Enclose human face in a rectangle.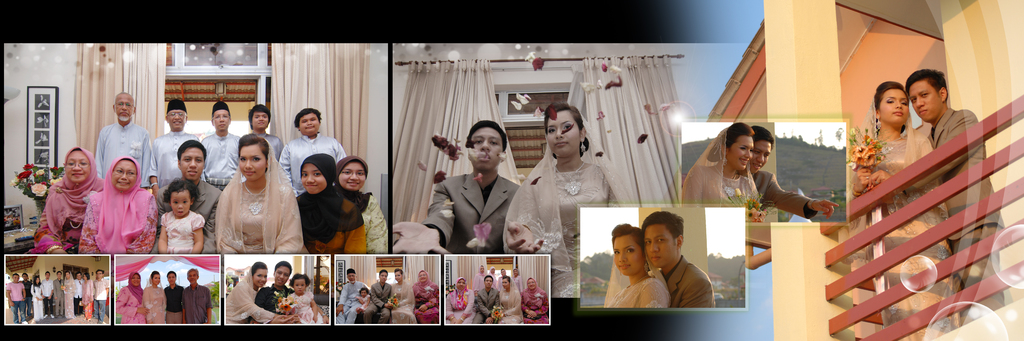
l=337, t=161, r=368, b=191.
